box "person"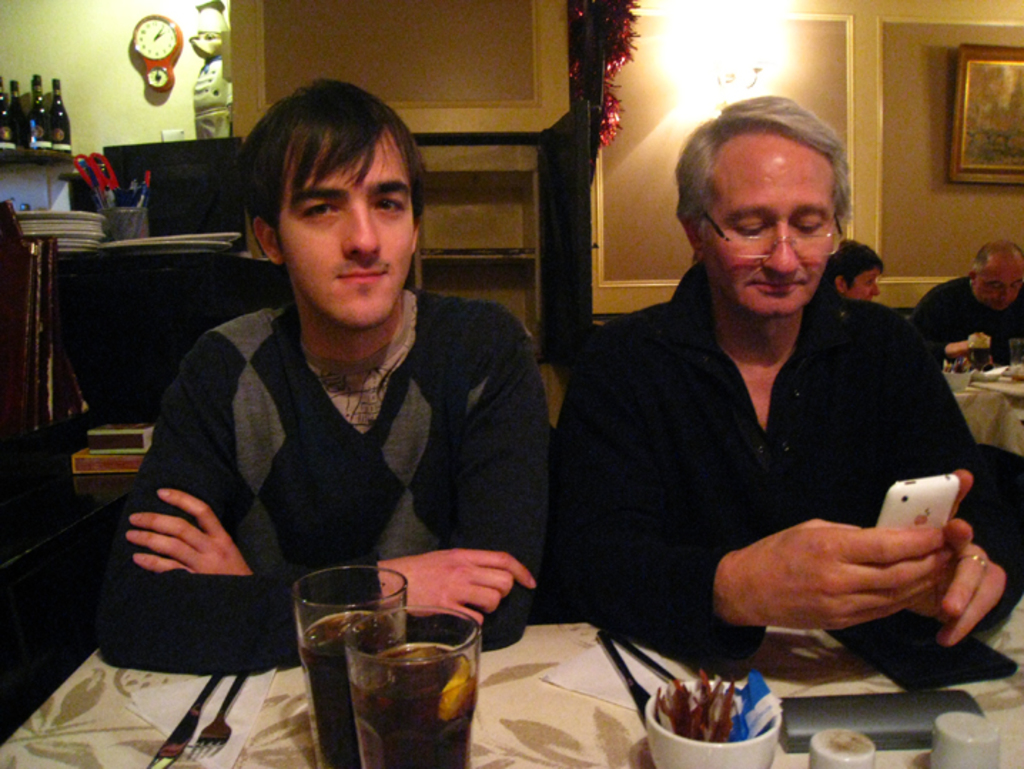
rect(96, 76, 558, 678)
